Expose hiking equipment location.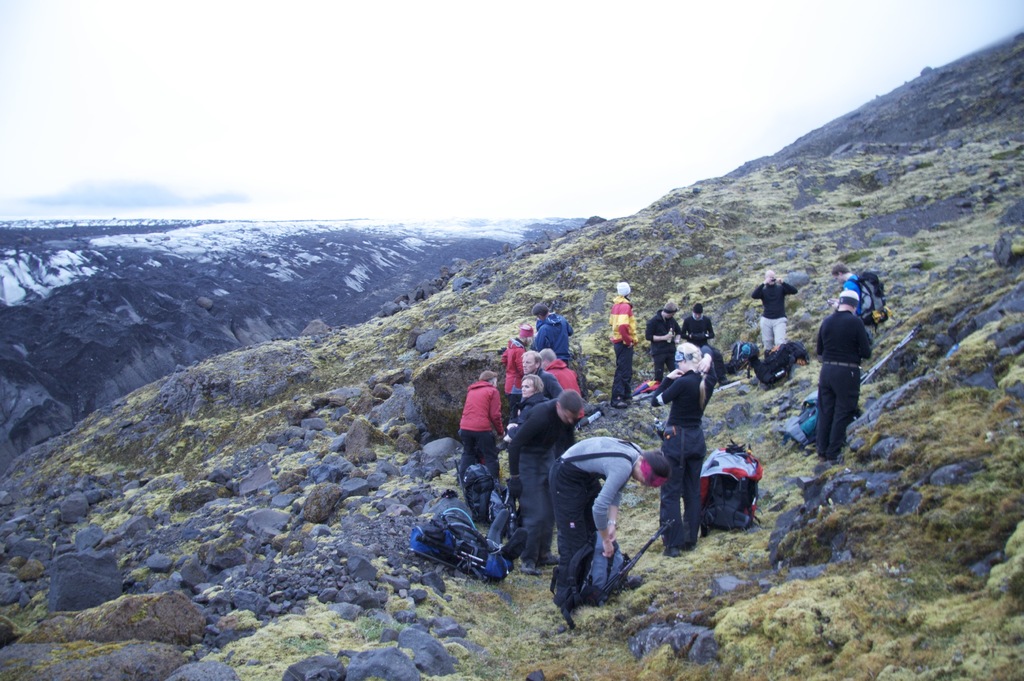
Exposed at box=[862, 333, 920, 375].
